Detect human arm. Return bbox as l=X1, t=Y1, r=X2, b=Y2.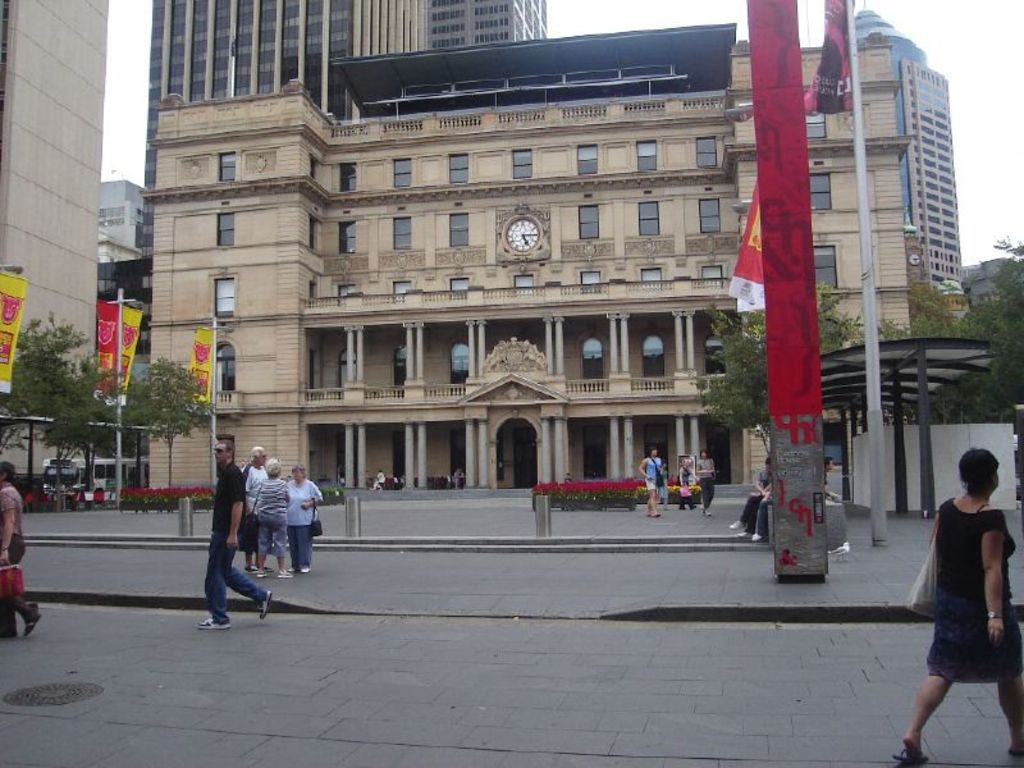
l=979, t=500, r=1006, b=649.
